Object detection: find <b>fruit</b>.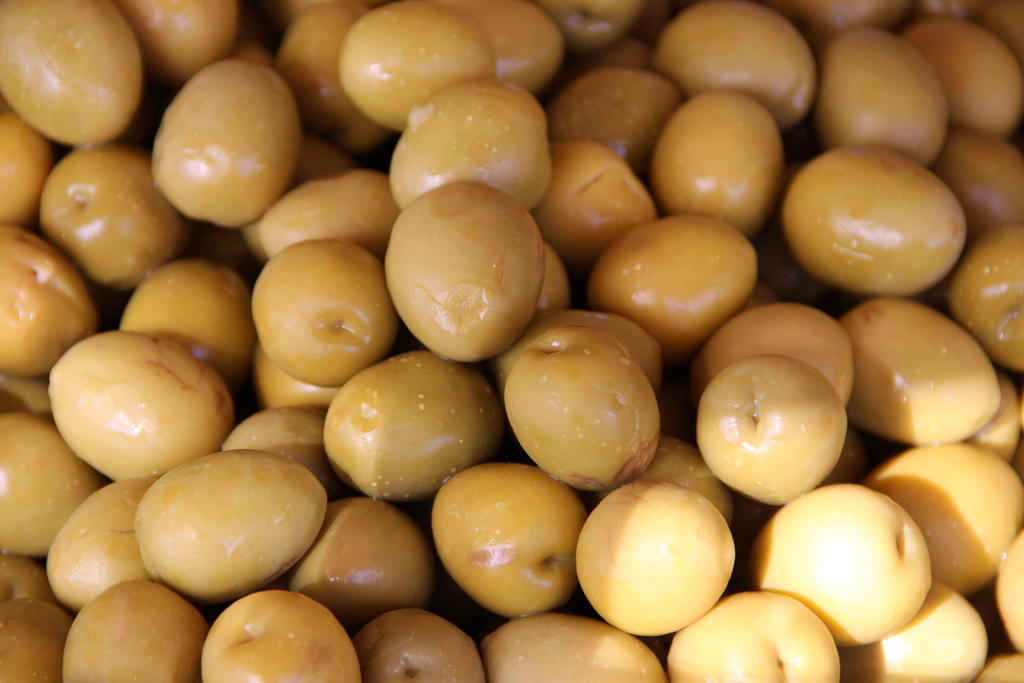
{"x1": 148, "y1": 44, "x2": 304, "y2": 227}.
